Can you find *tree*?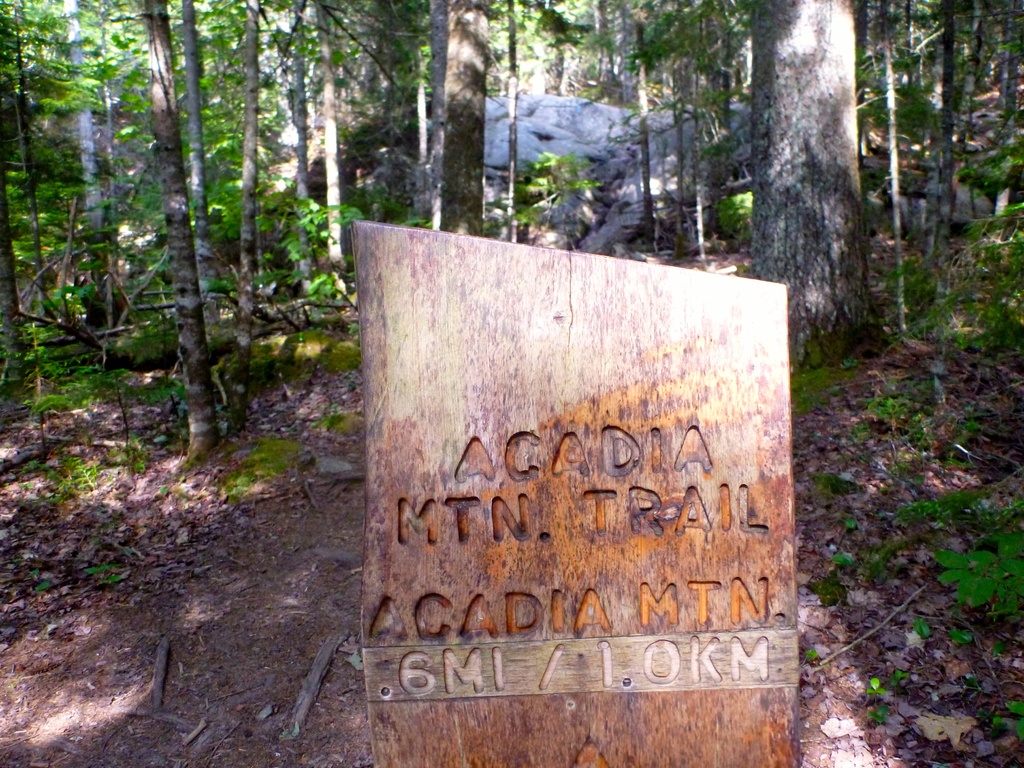
Yes, bounding box: rect(860, 0, 928, 308).
